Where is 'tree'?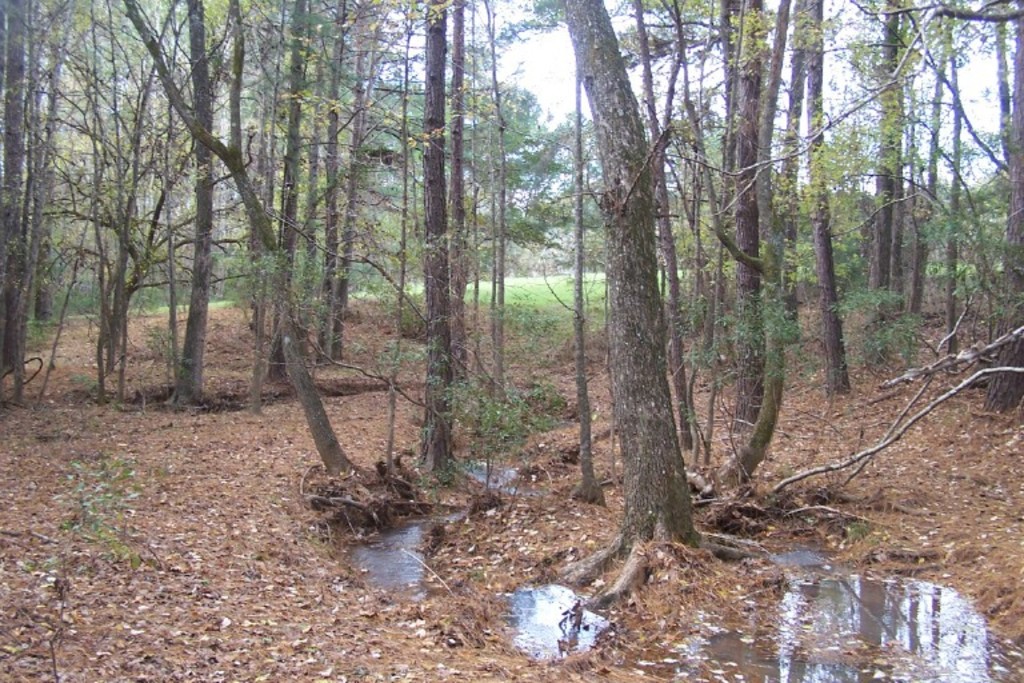
[x1=889, y1=0, x2=1023, y2=416].
